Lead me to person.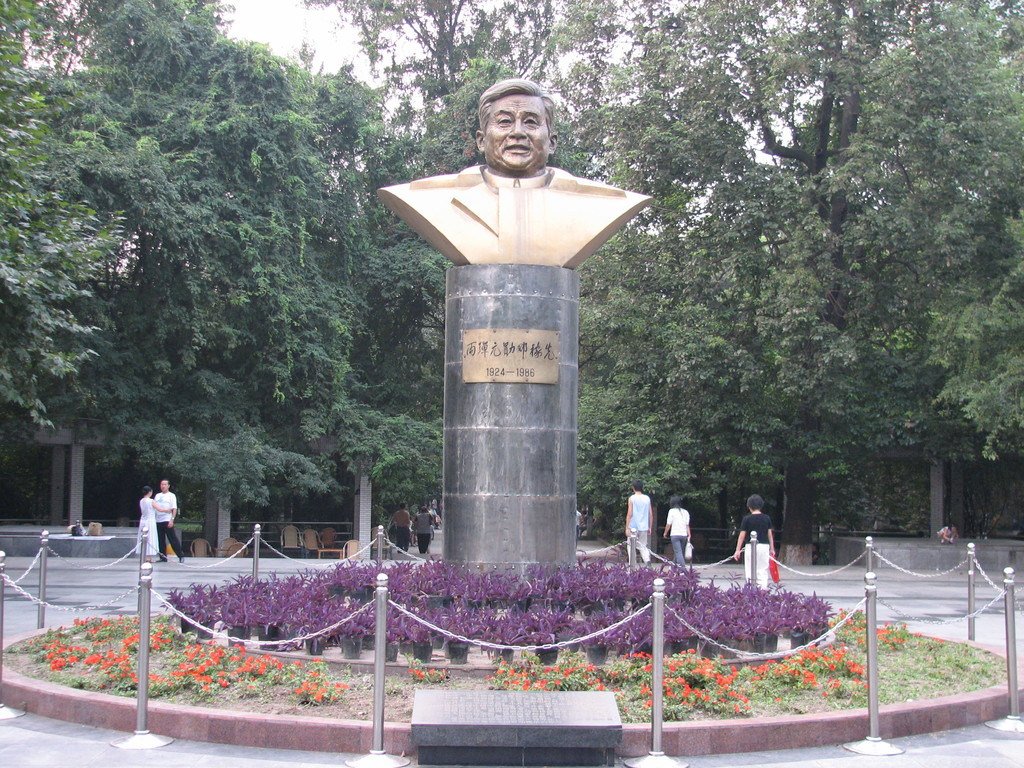
Lead to pyautogui.locateOnScreen(665, 499, 691, 566).
